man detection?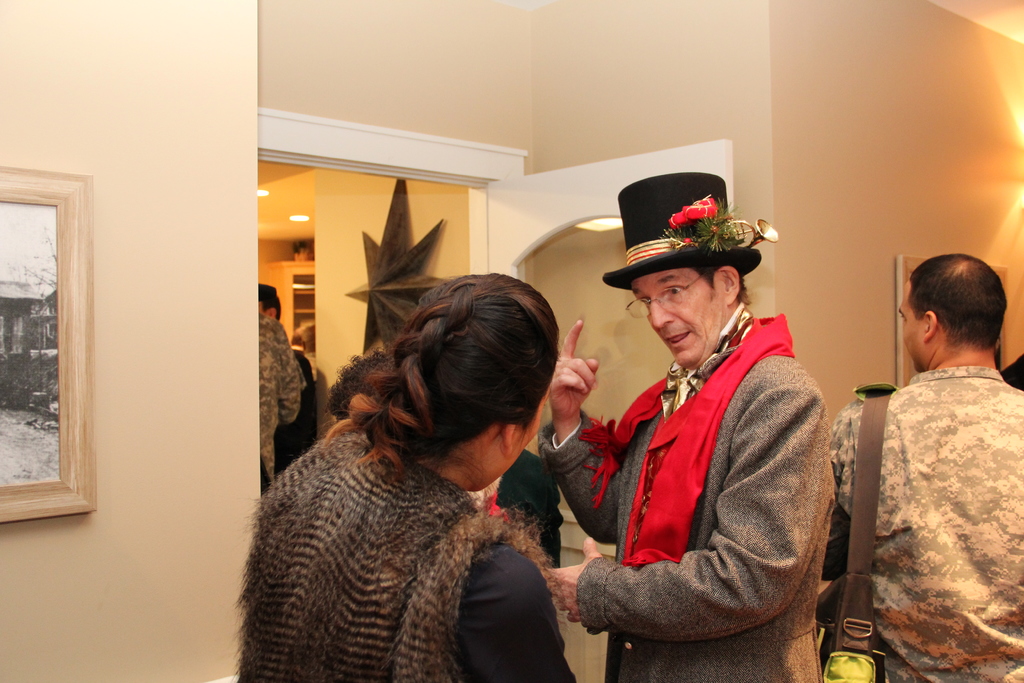
detection(824, 256, 1023, 682)
